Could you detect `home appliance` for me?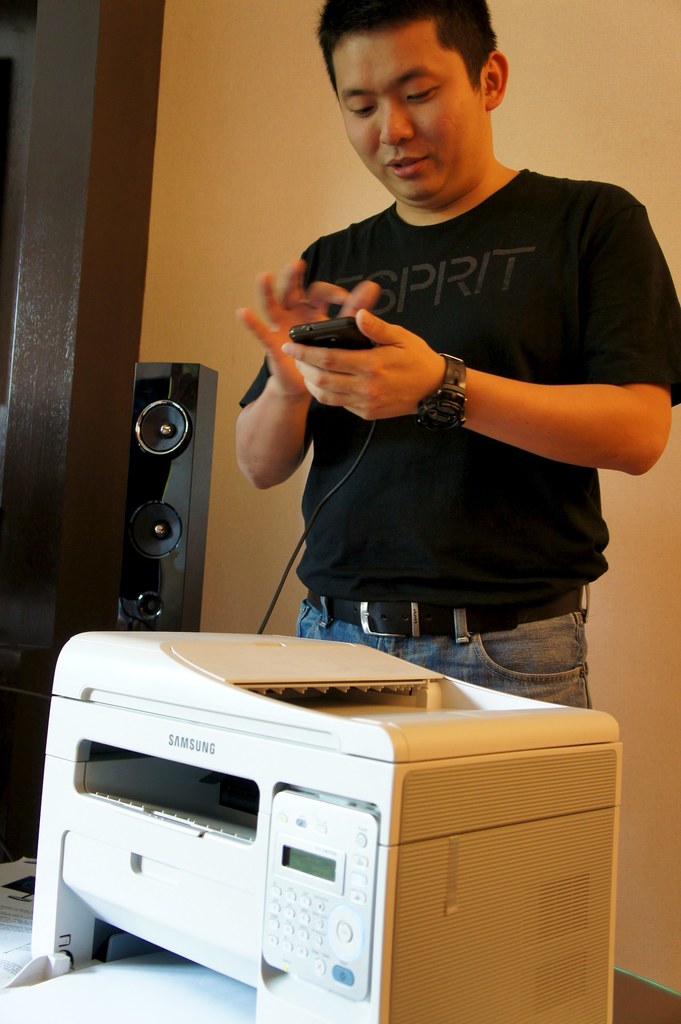
Detection result: (38, 633, 595, 1001).
